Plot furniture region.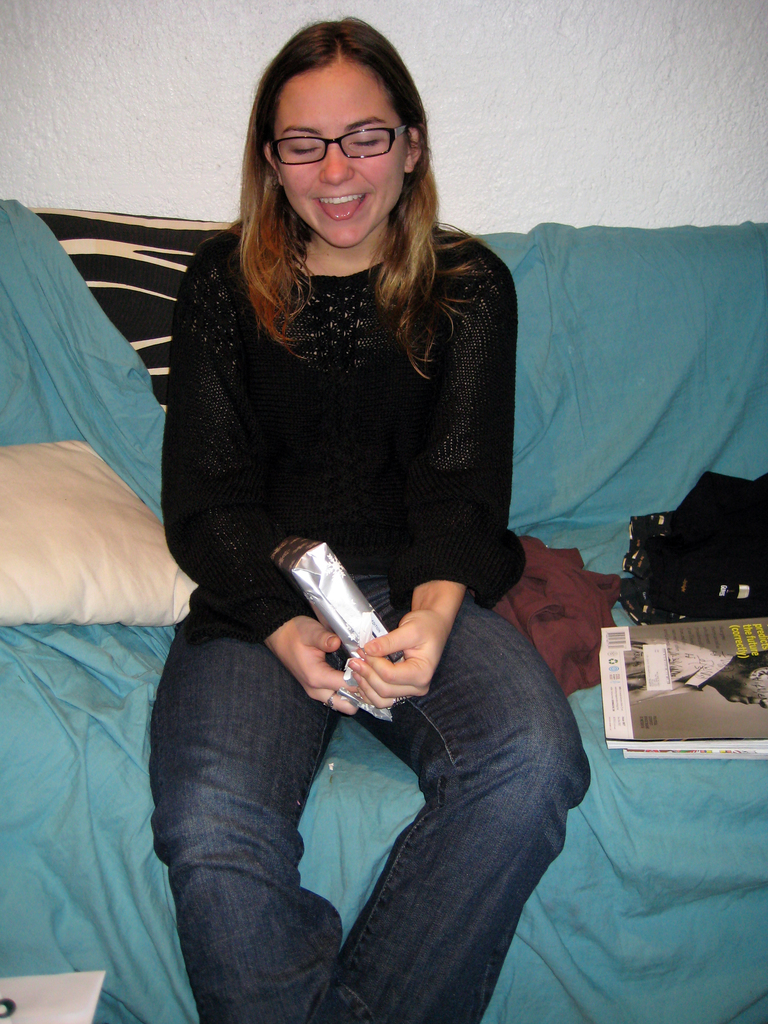
Plotted at x1=0, y1=967, x2=108, y2=1023.
